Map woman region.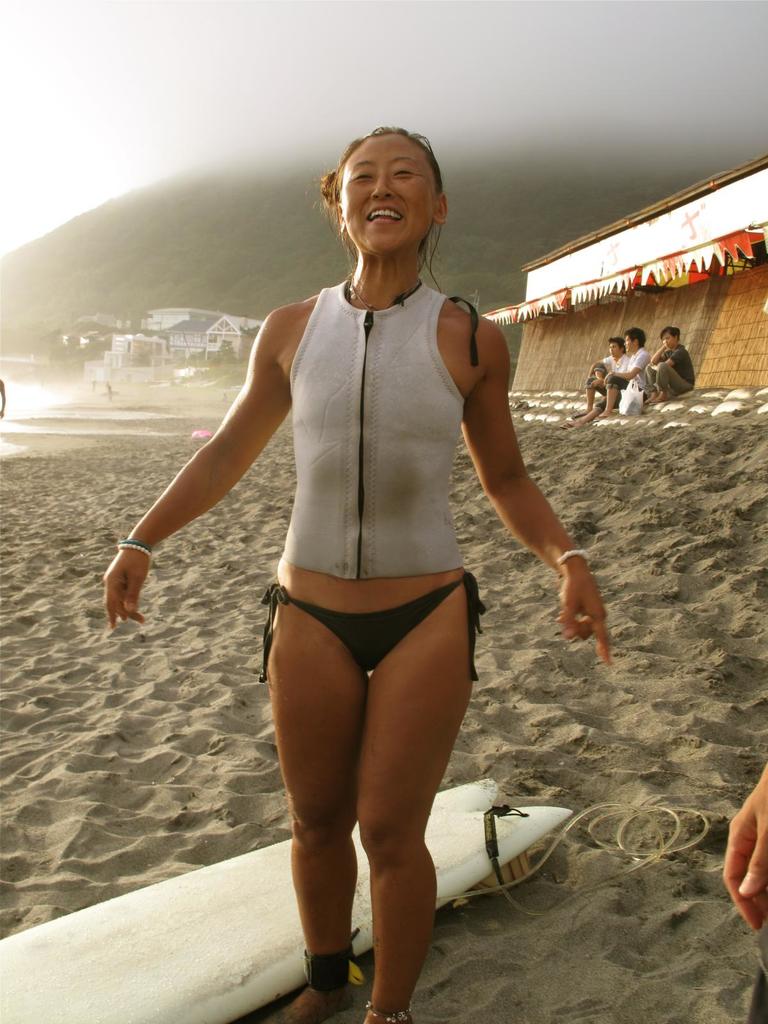
Mapped to [150,154,600,984].
